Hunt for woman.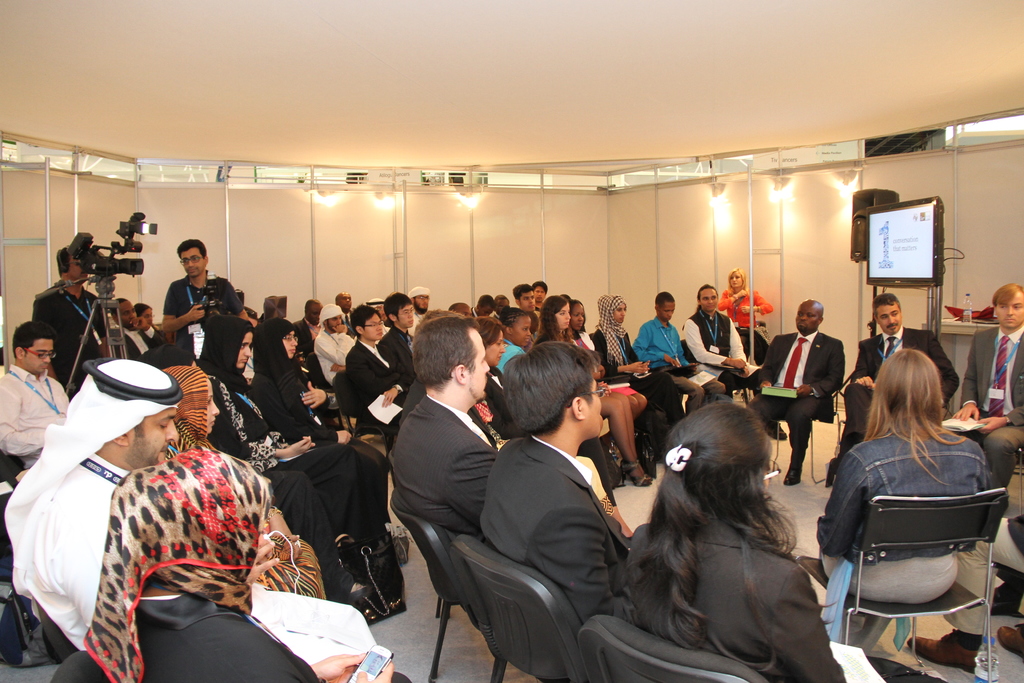
Hunted down at (left=79, top=448, right=410, bottom=682).
